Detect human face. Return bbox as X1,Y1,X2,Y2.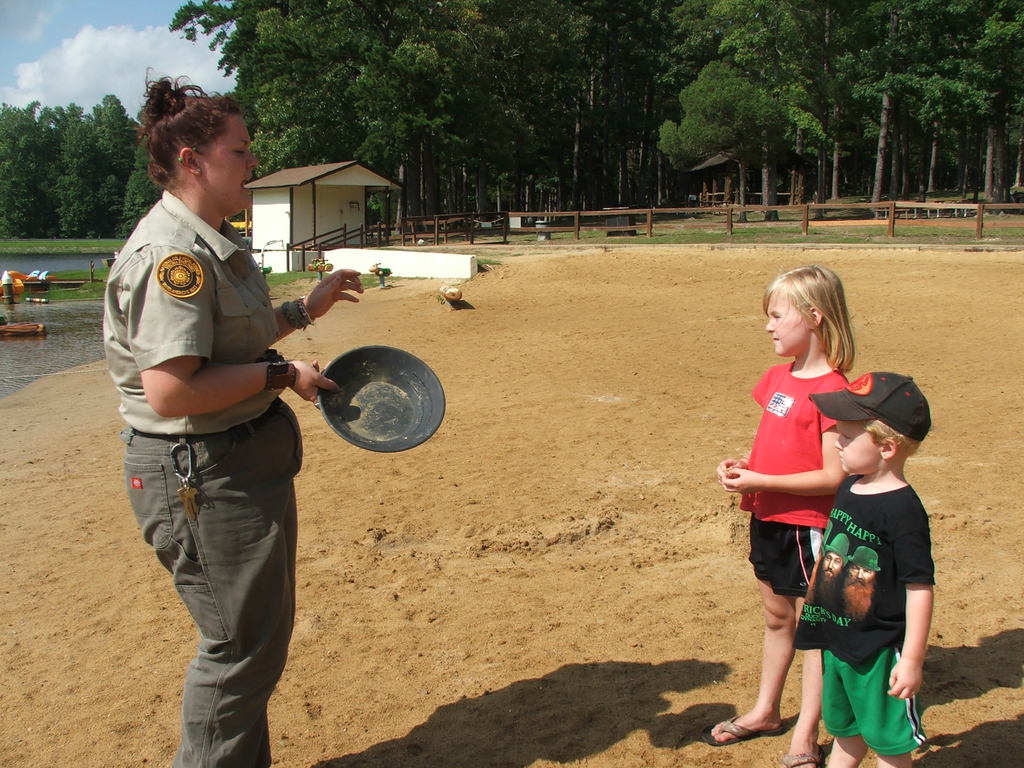
767,289,811,355.
